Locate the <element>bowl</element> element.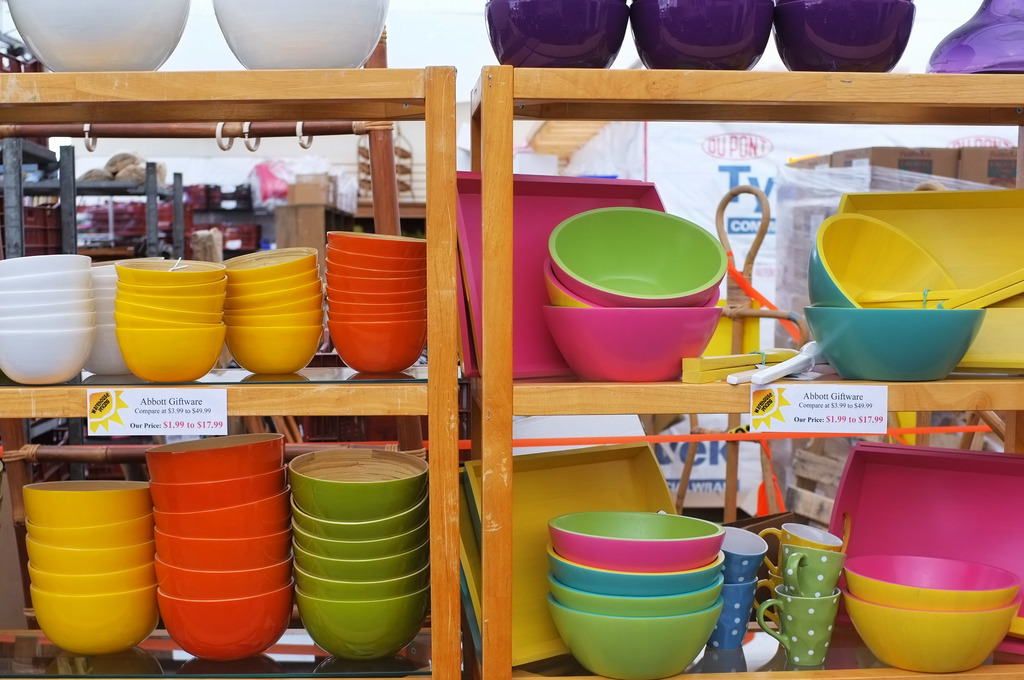
Element bbox: bbox=(845, 555, 1018, 608).
